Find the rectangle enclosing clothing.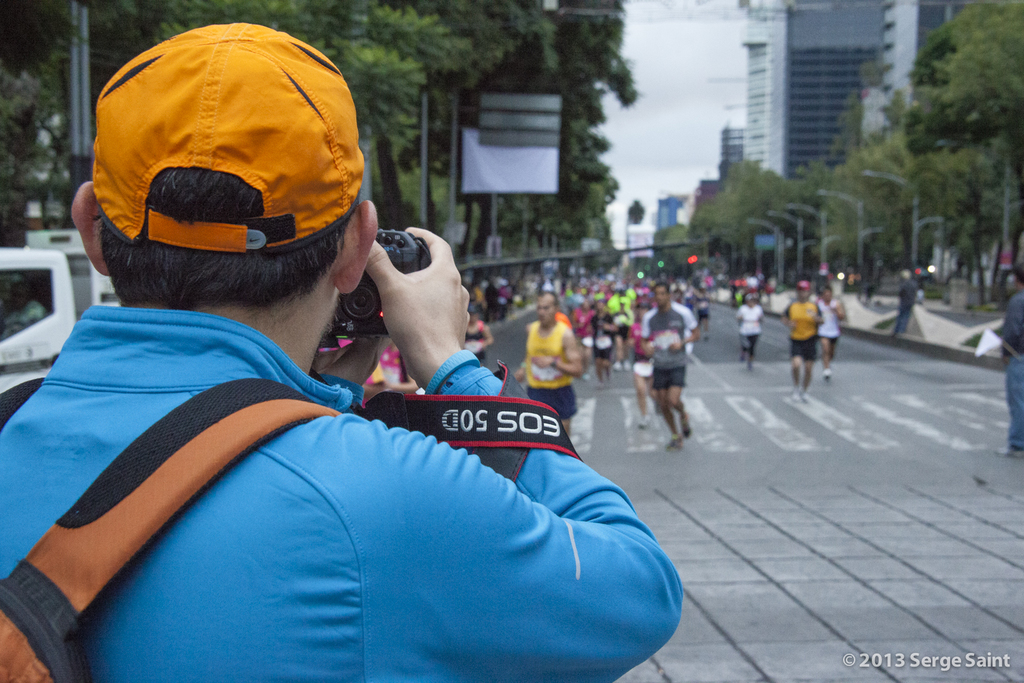
<bbox>733, 297, 760, 344</bbox>.
